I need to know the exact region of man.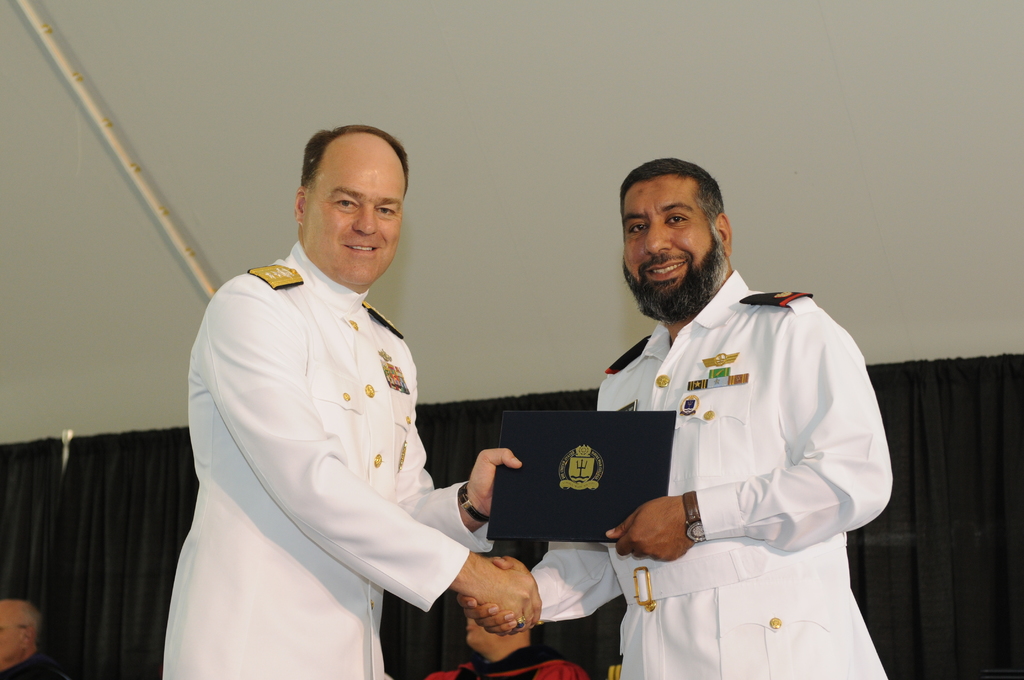
Region: [x1=0, y1=596, x2=69, y2=679].
